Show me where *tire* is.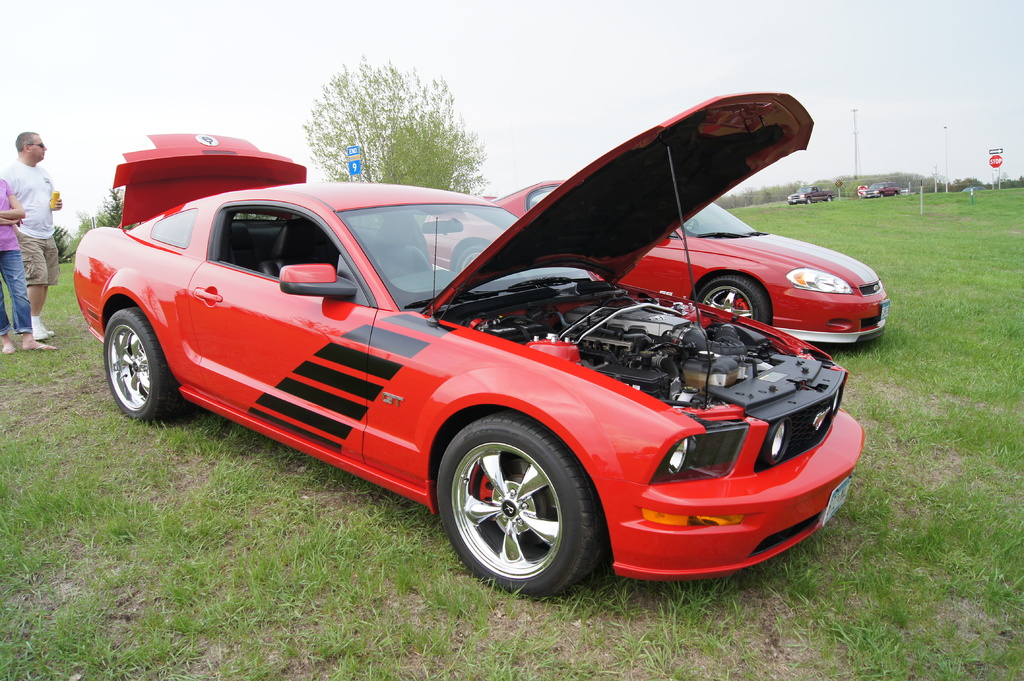
*tire* is at bbox(806, 196, 814, 203).
